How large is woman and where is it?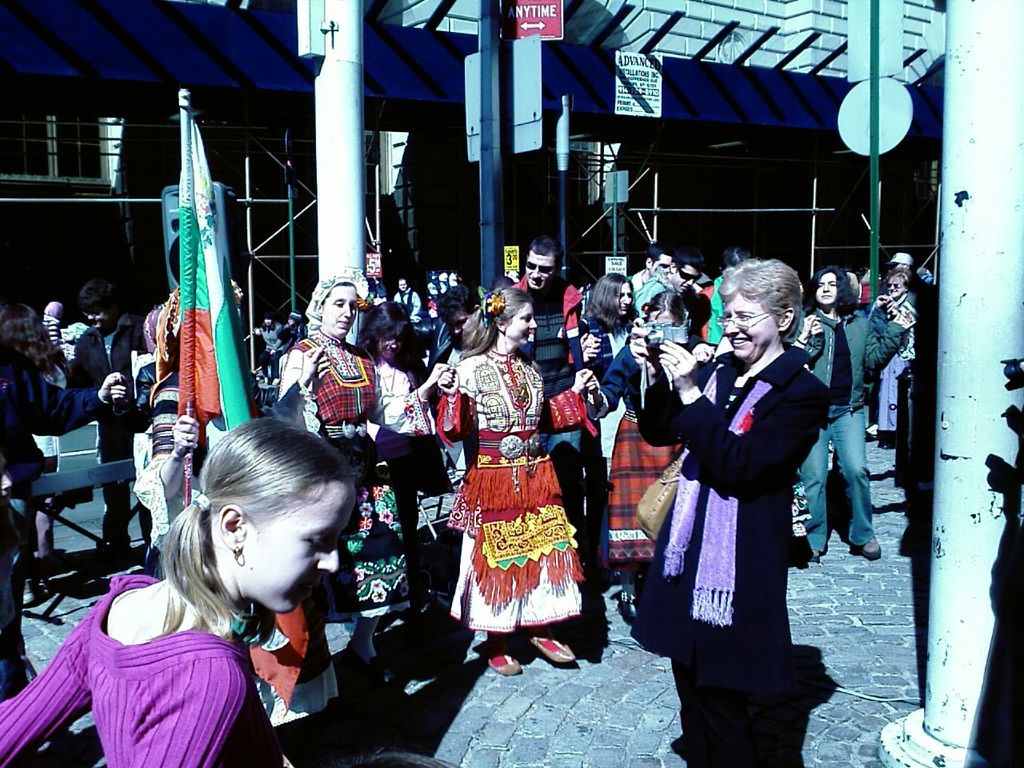
Bounding box: bbox(0, 416, 362, 767).
